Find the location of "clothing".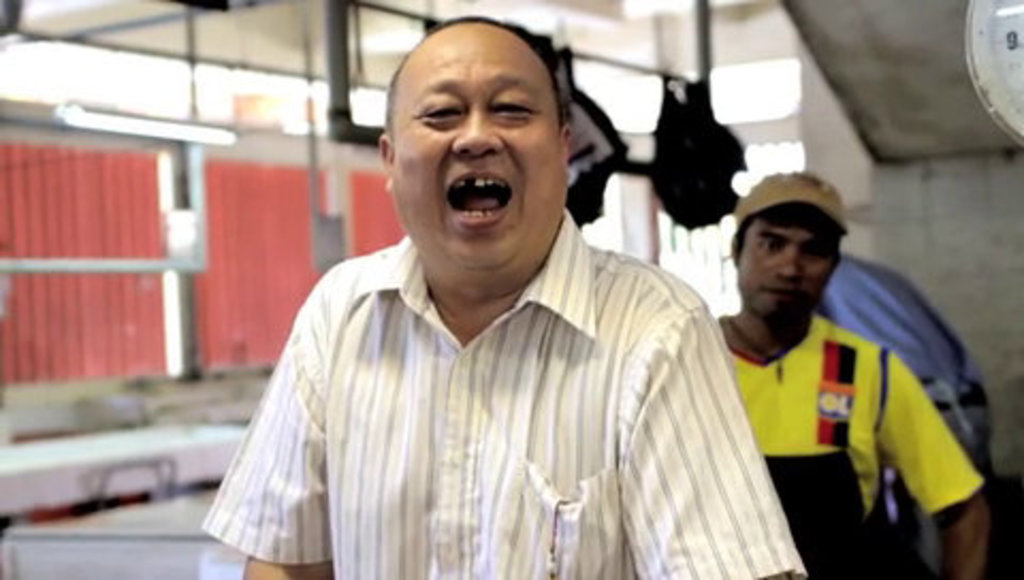
Location: (819,254,964,394).
